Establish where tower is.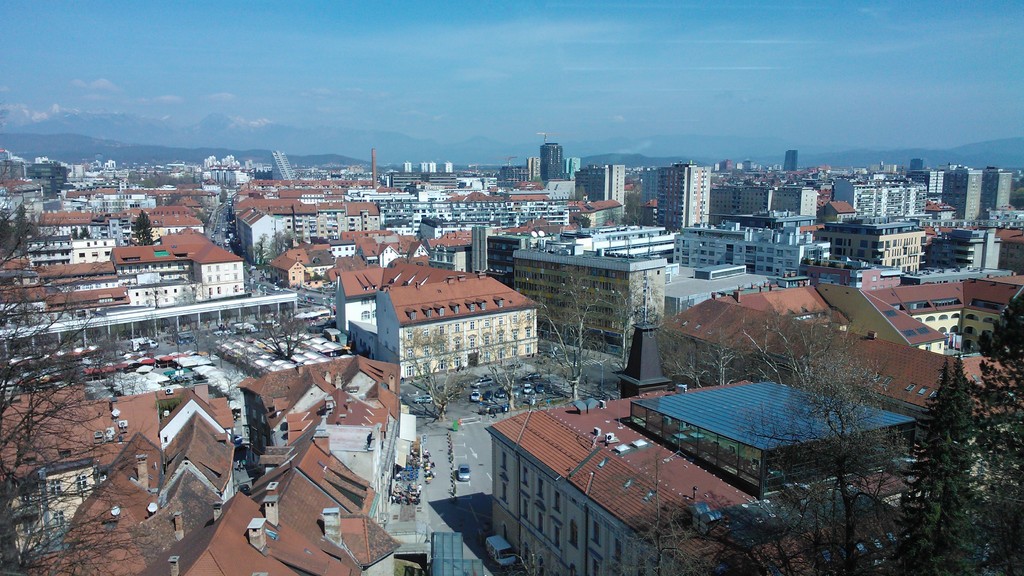
Established at (left=945, top=162, right=981, bottom=221).
